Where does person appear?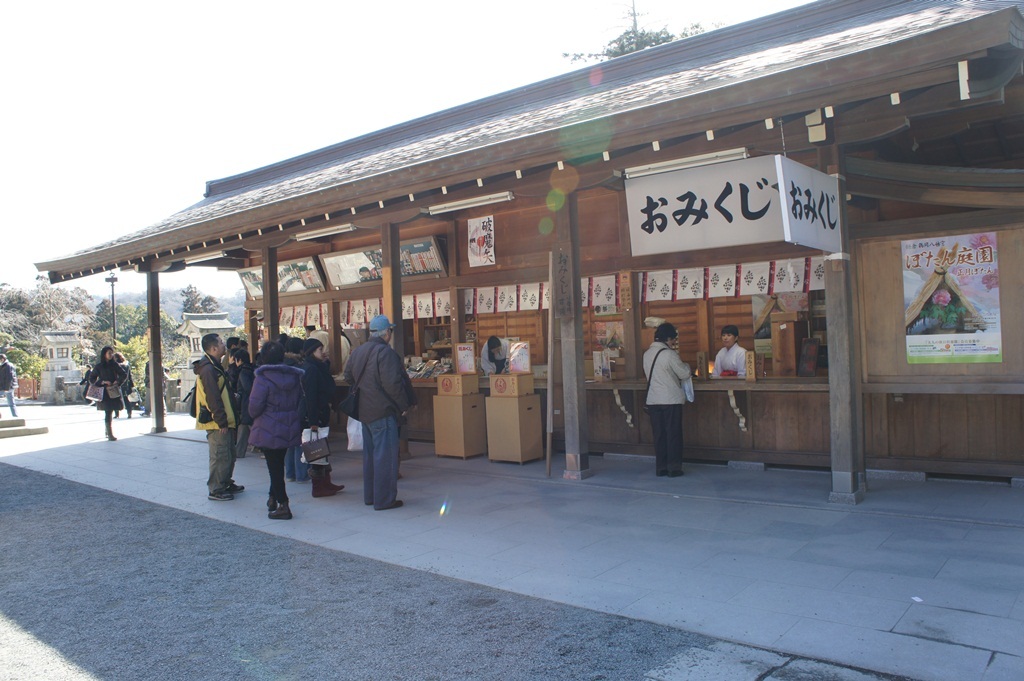
Appears at BBox(299, 335, 345, 496).
